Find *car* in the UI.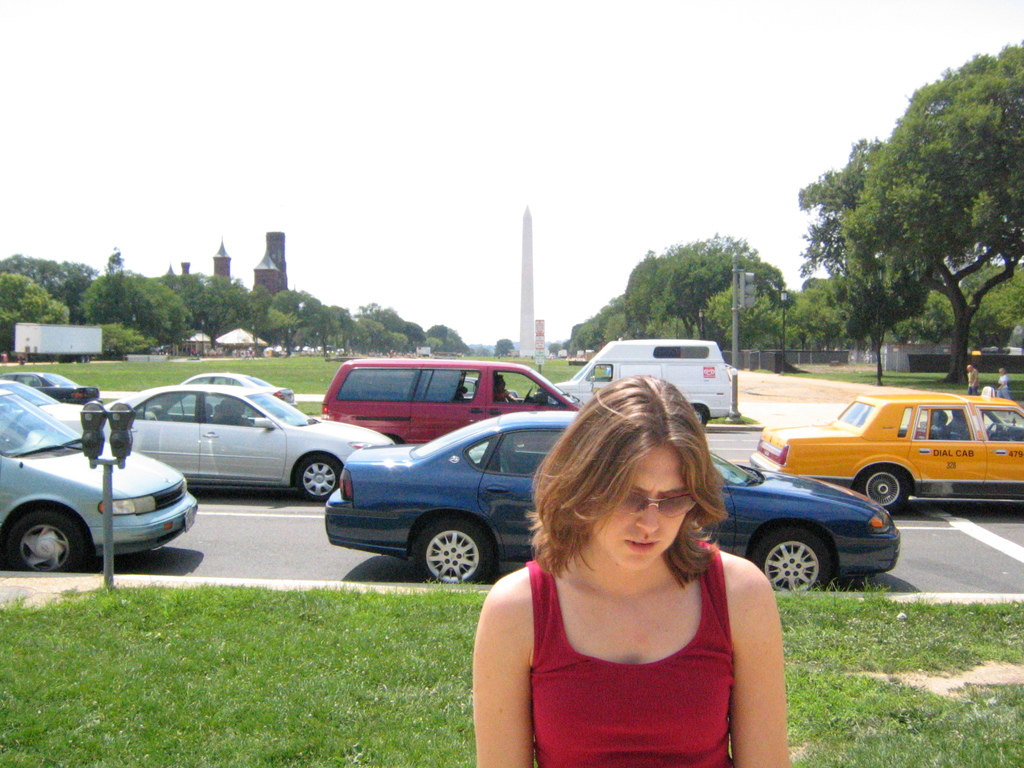
UI element at pyautogui.locateOnScreen(100, 389, 396, 502).
